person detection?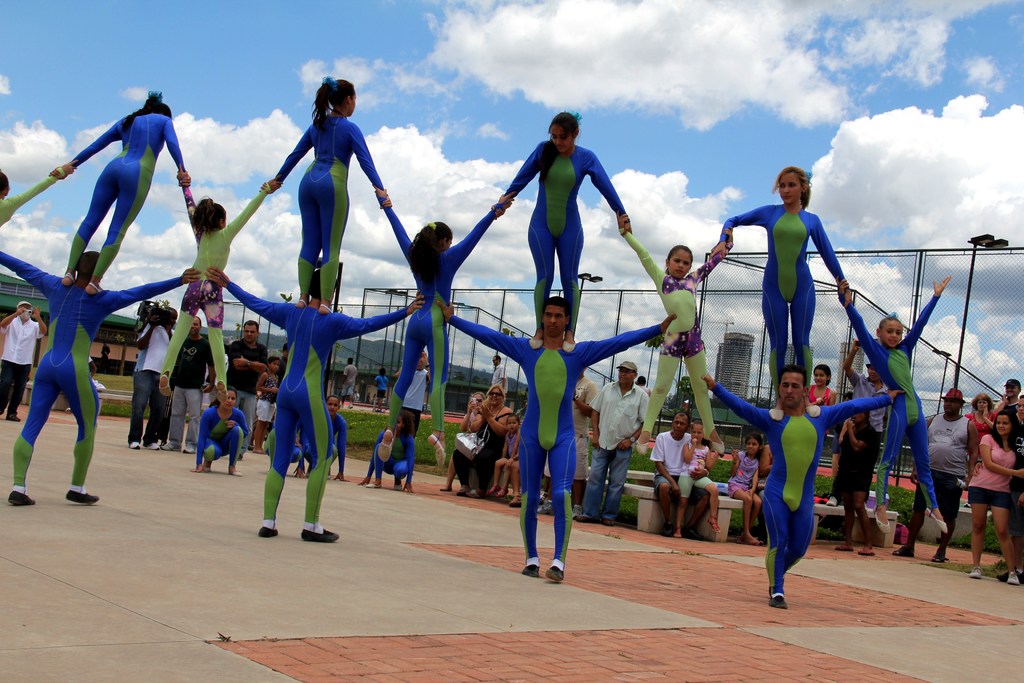
box(970, 391, 982, 465)
